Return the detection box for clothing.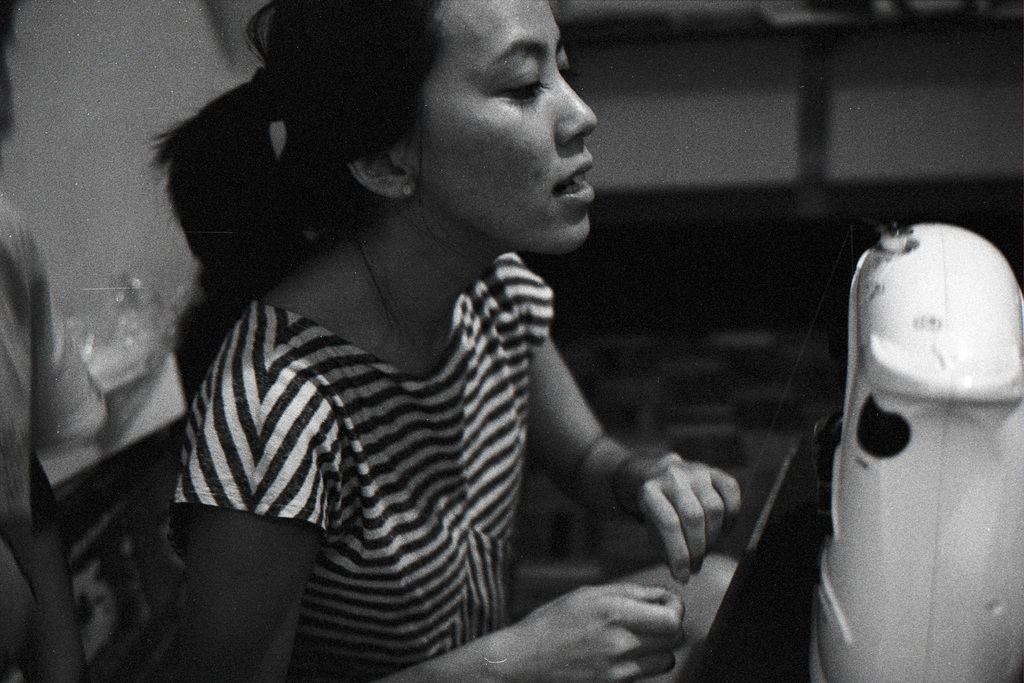
155 182 605 675.
